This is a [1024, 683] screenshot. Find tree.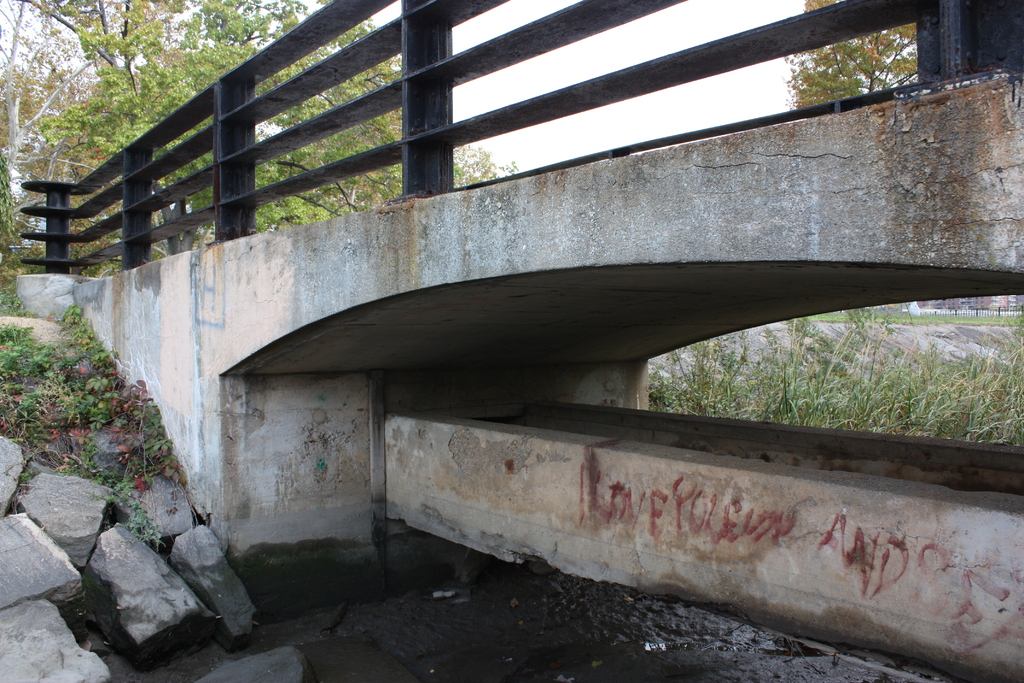
Bounding box: <bbox>7, 0, 503, 219</bbox>.
